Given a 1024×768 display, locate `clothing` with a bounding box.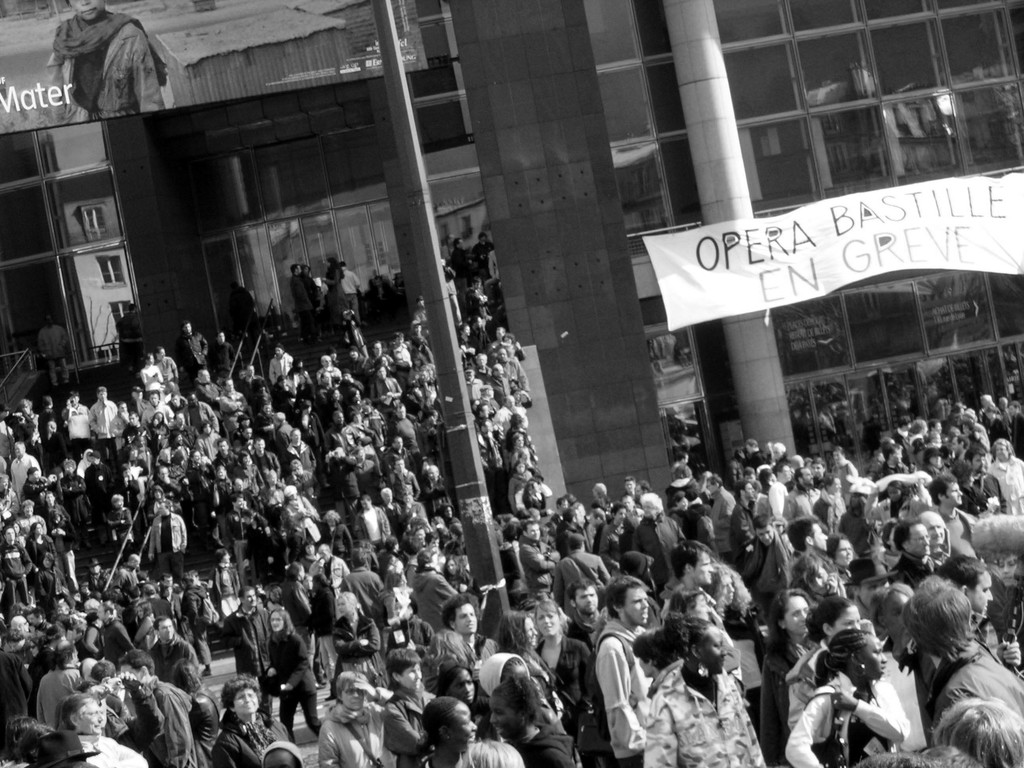
Located: box(80, 733, 148, 765).
